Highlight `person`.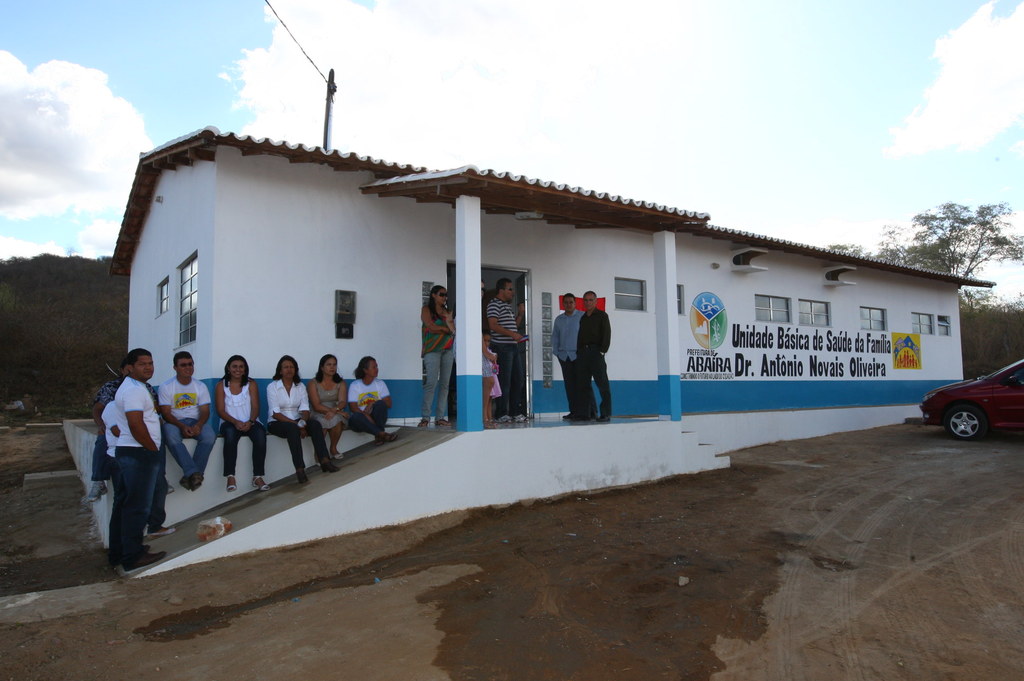
Highlighted region: detection(113, 347, 164, 573).
